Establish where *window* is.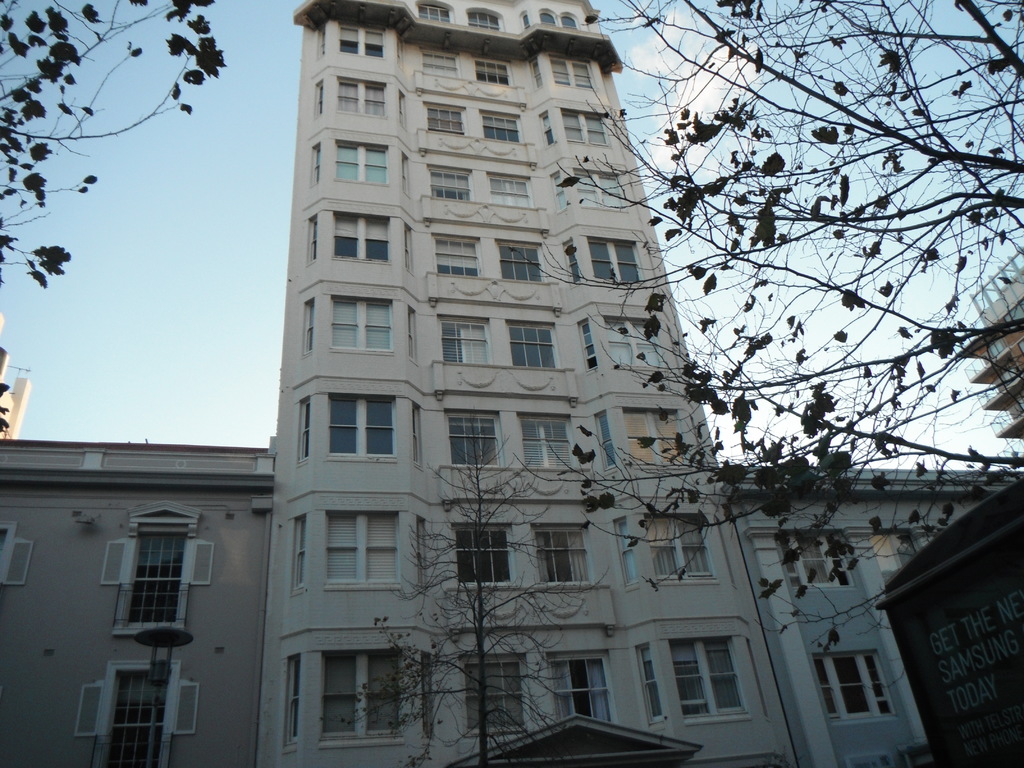
Established at BBox(593, 415, 611, 476).
